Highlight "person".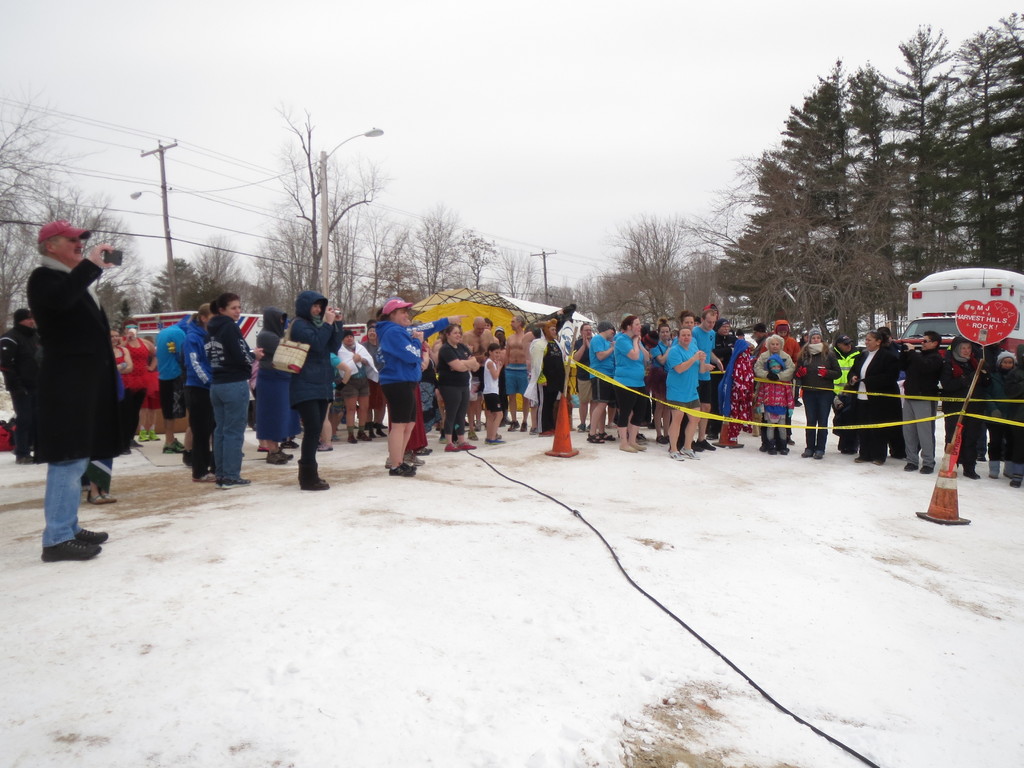
Highlighted region: {"x1": 751, "y1": 320, "x2": 767, "y2": 417}.
